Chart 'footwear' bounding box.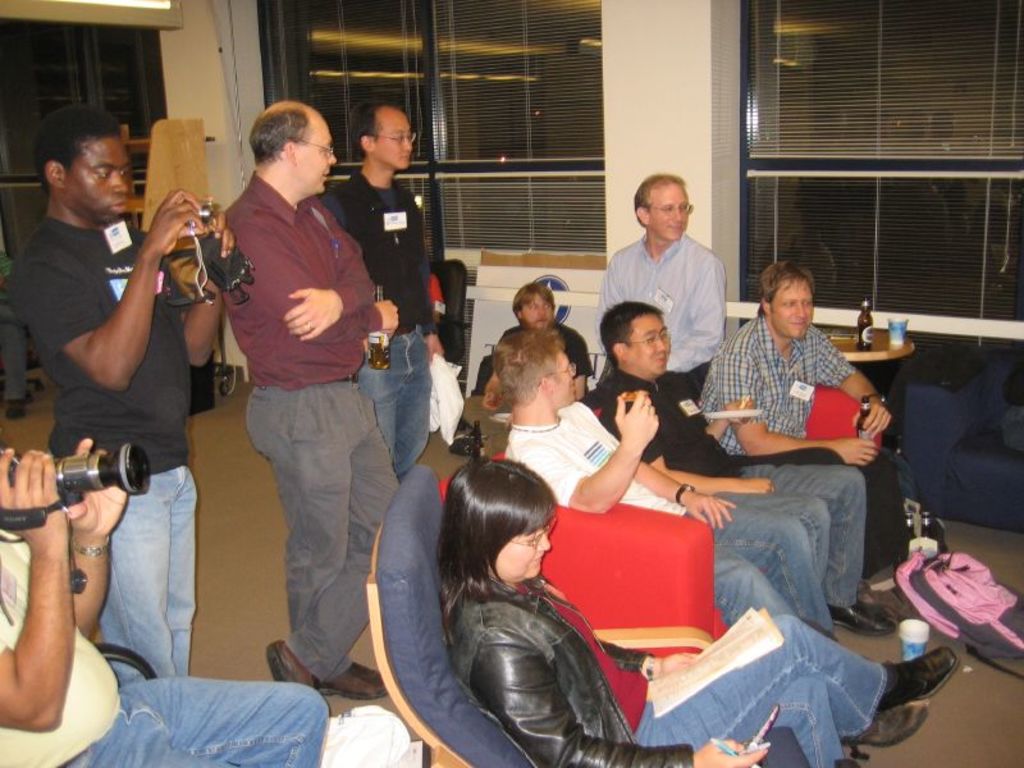
Charted: (left=447, top=430, right=486, bottom=458).
